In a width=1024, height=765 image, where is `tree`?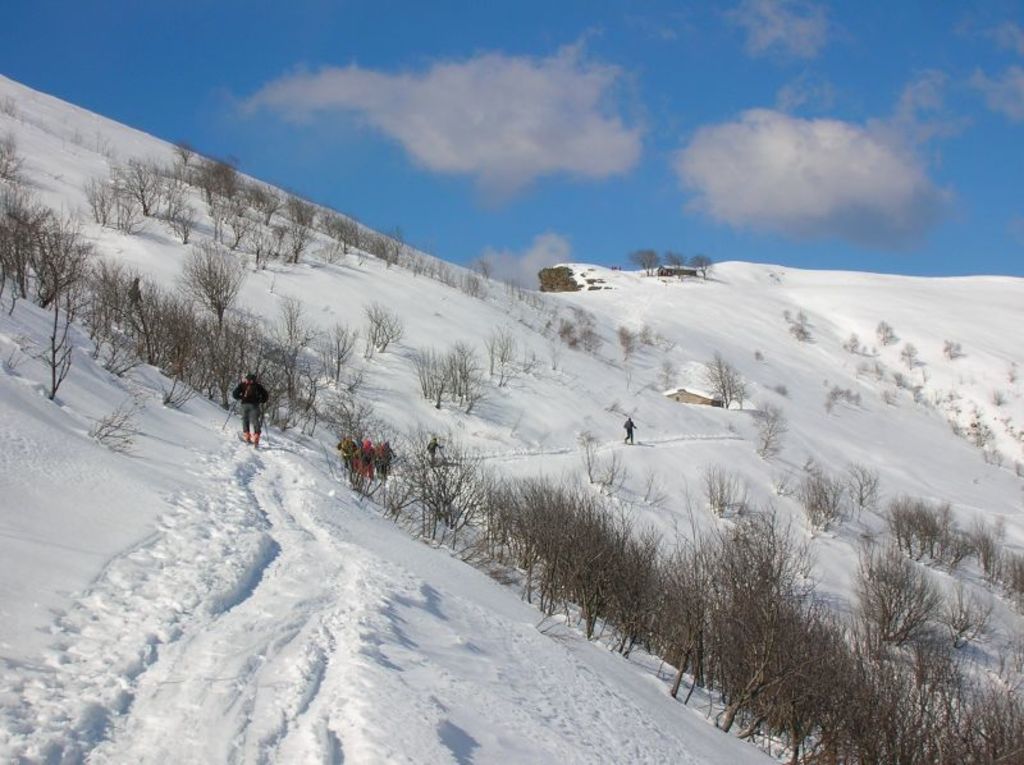
{"left": 966, "top": 521, "right": 984, "bottom": 569}.
